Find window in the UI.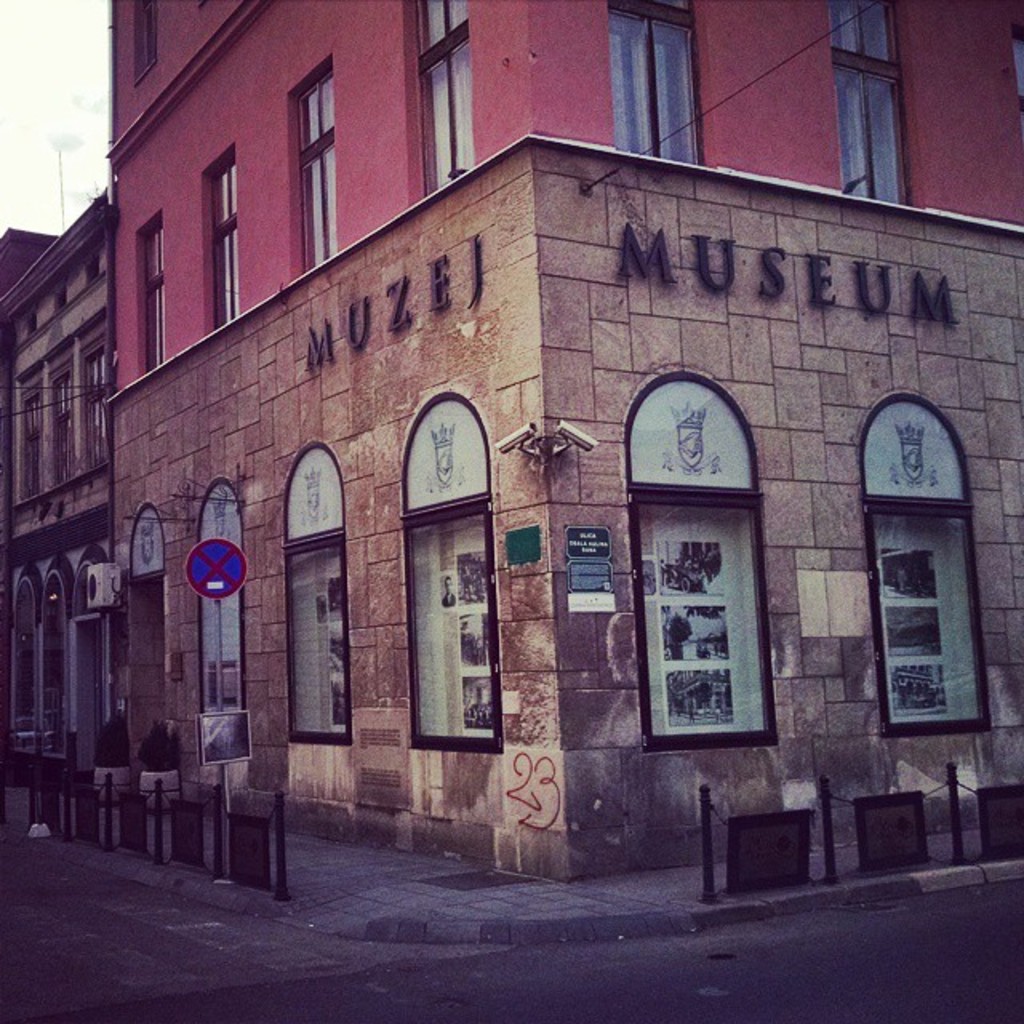
UI element at [2, 562, 42, 758].
